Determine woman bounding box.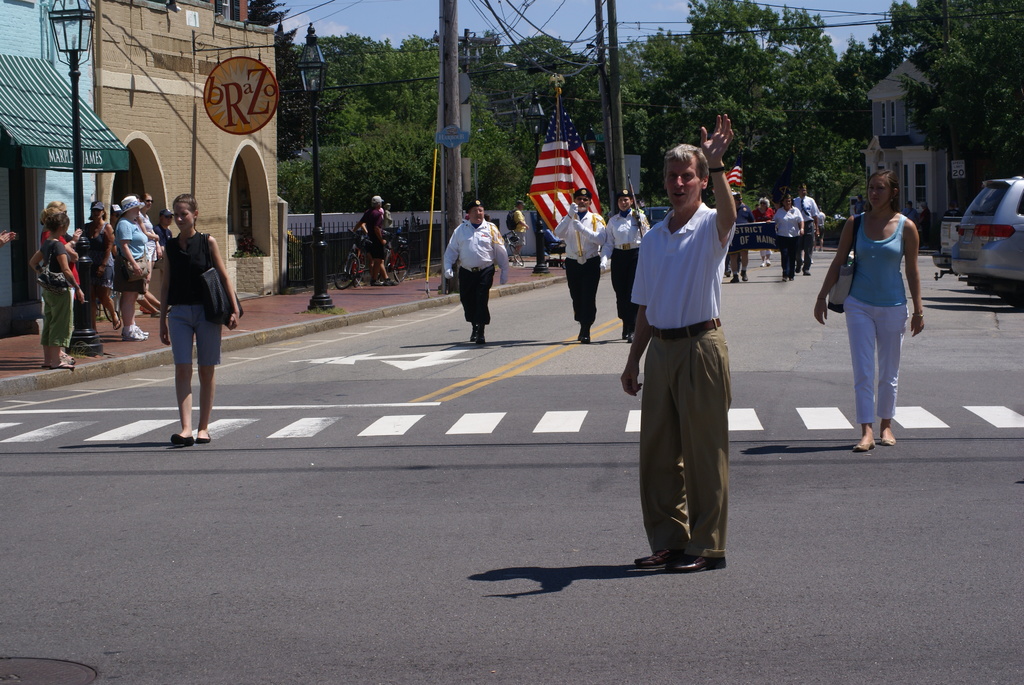
Determined: 39, 212, 79, 371.
